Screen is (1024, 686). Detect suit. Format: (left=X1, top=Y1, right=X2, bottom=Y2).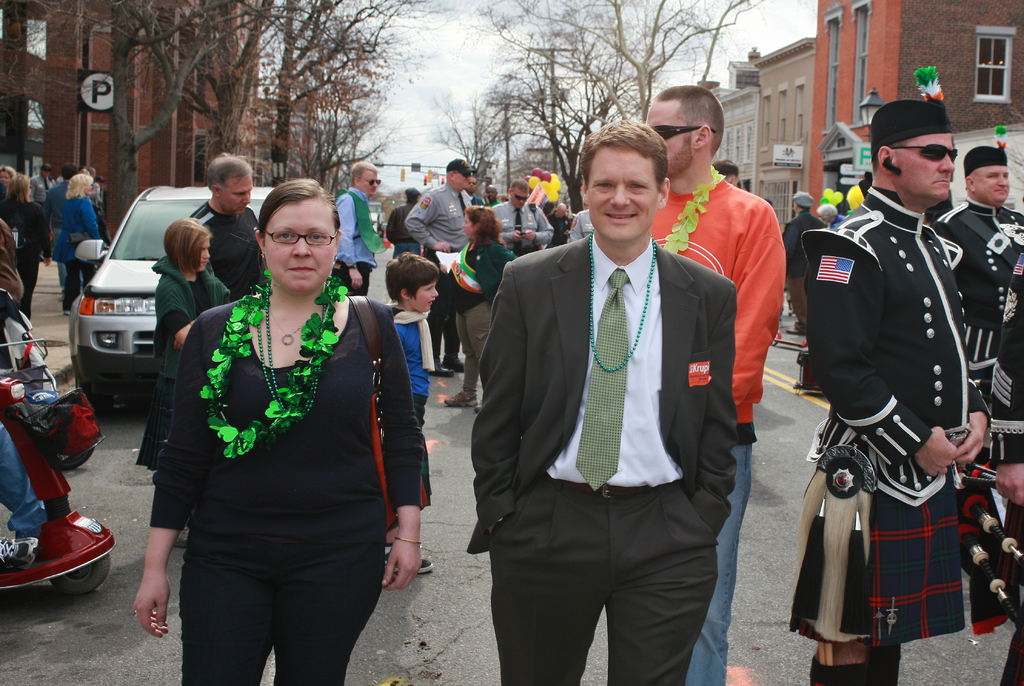
(left=465, top=147, right=760, bottom=681).
